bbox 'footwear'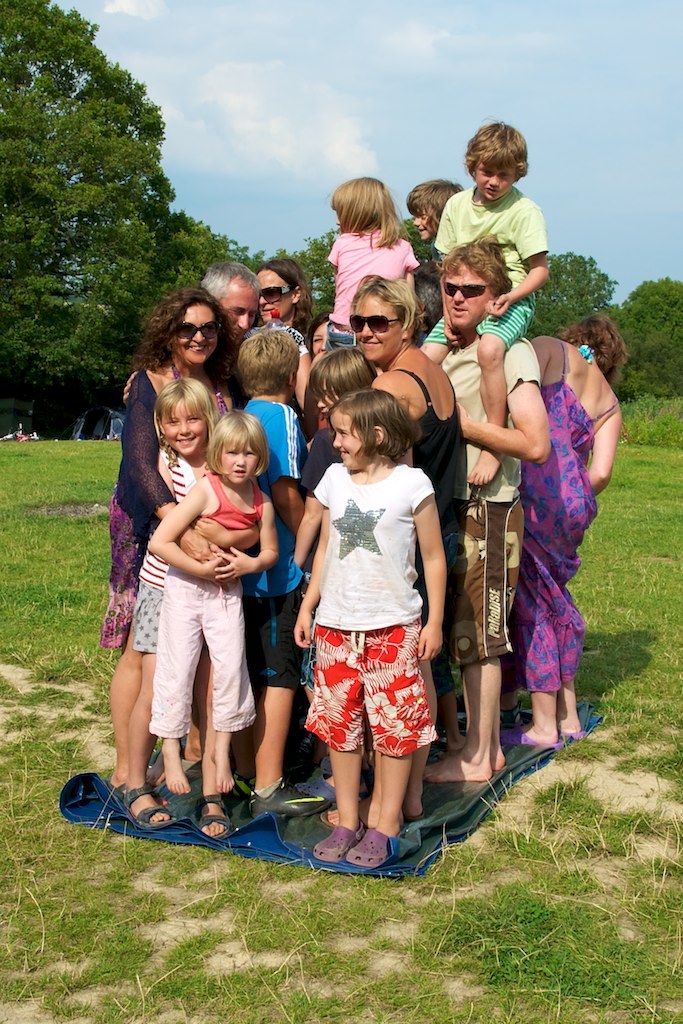
x1=248, y1=782, x2=332, y2=821
